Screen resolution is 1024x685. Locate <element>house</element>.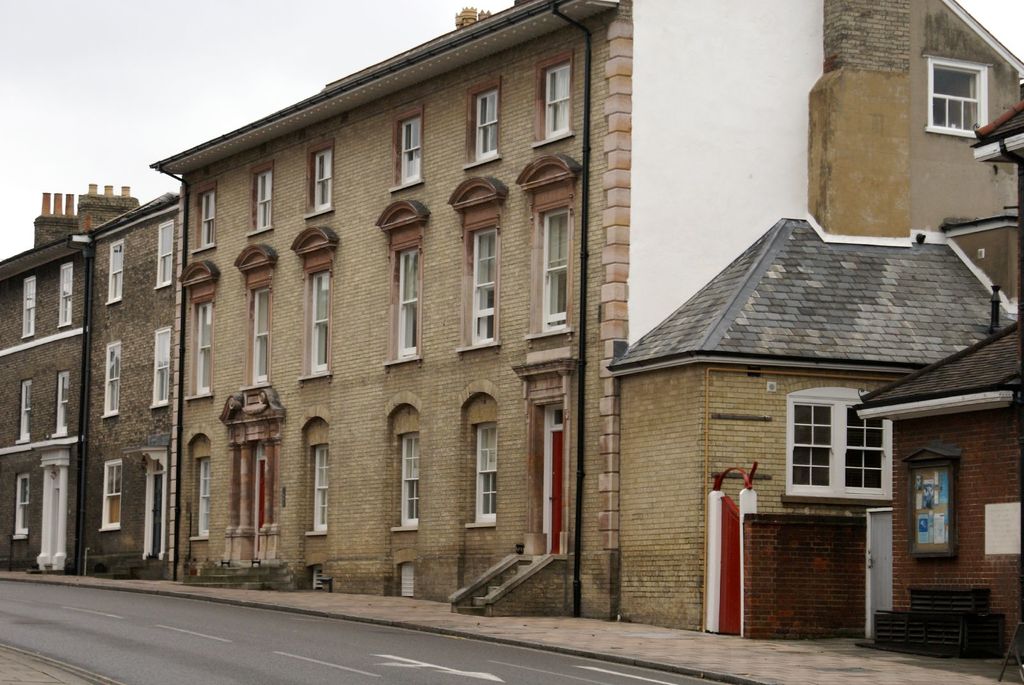
left=147, top=0, right=1023, bottom=646.
